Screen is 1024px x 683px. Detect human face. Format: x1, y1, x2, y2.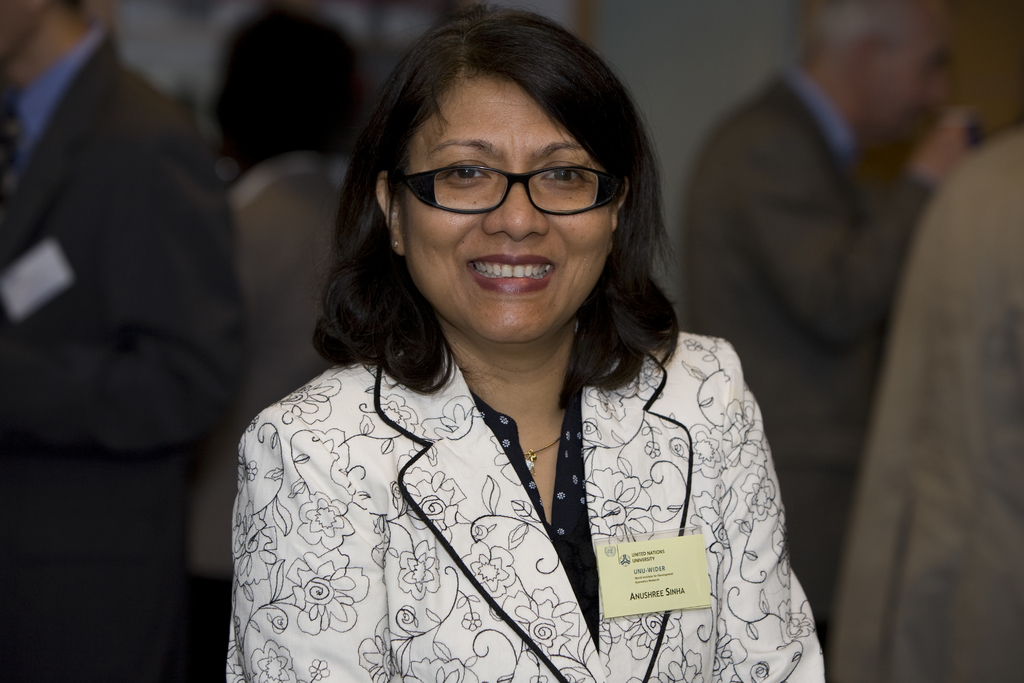
394, 83, 611, 342.
